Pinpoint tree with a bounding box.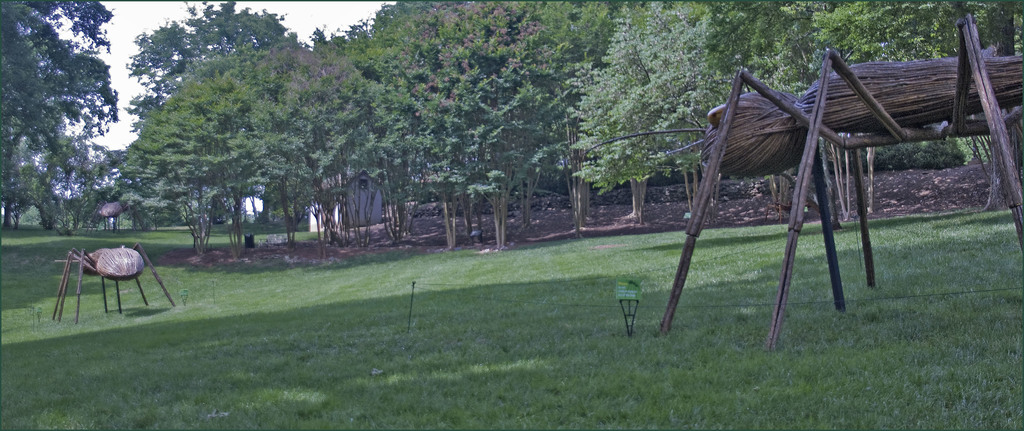
<box>674,0,813,165</box>.
